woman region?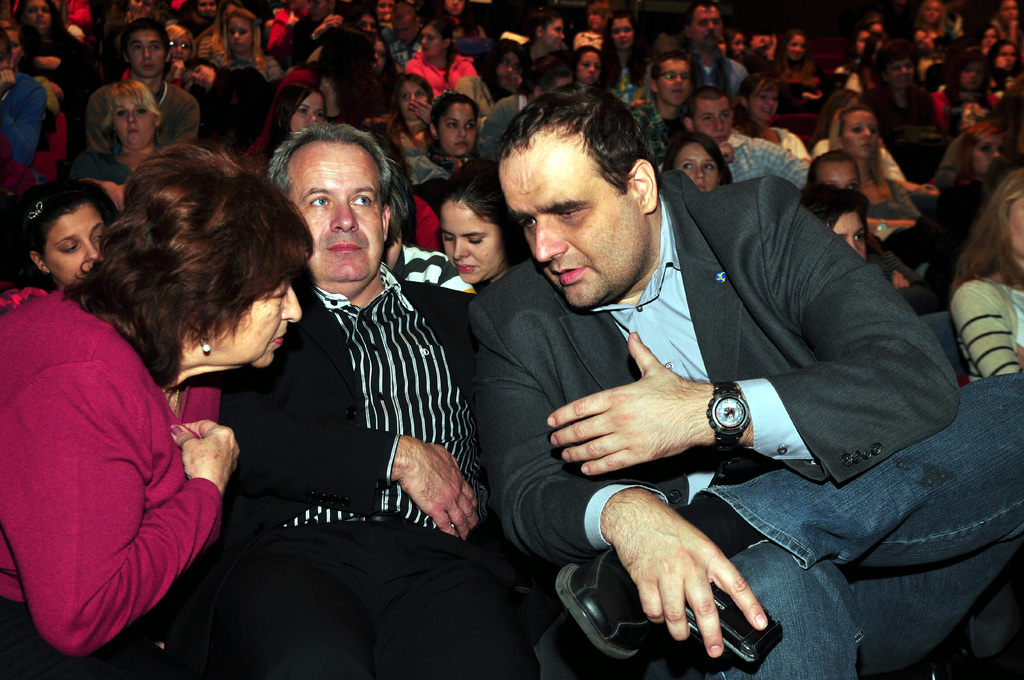
96/81/166/170
